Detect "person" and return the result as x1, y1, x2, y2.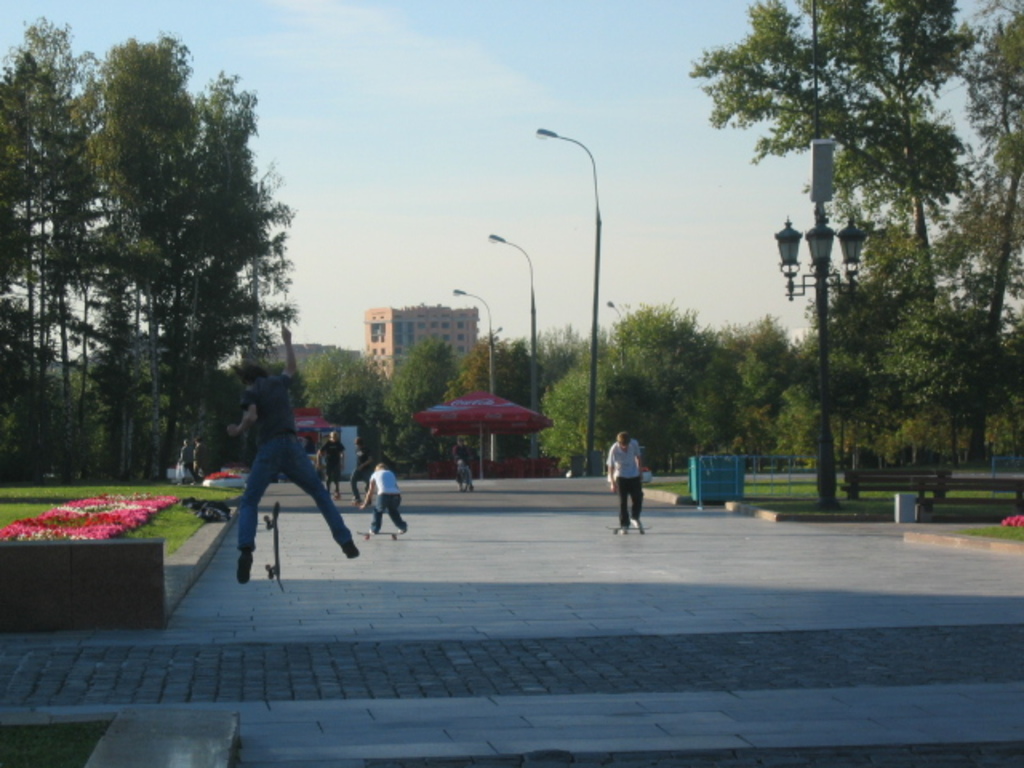
453, 459, 478, 493.
